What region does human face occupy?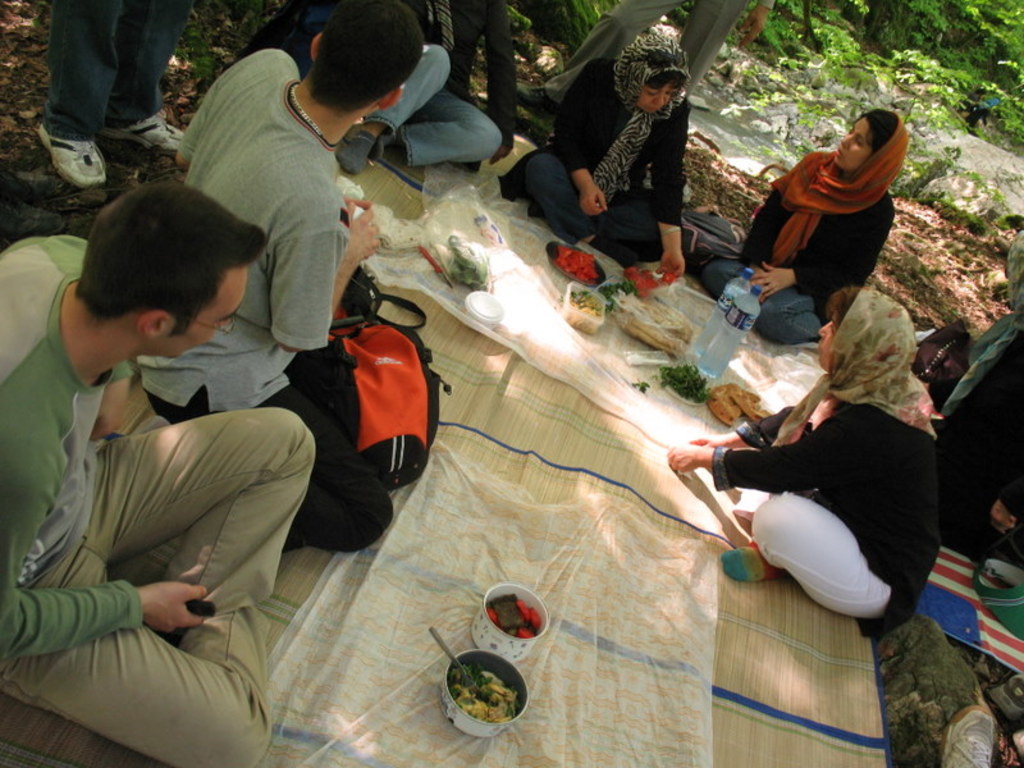
<region>837, 120, 873, 168</region>.
